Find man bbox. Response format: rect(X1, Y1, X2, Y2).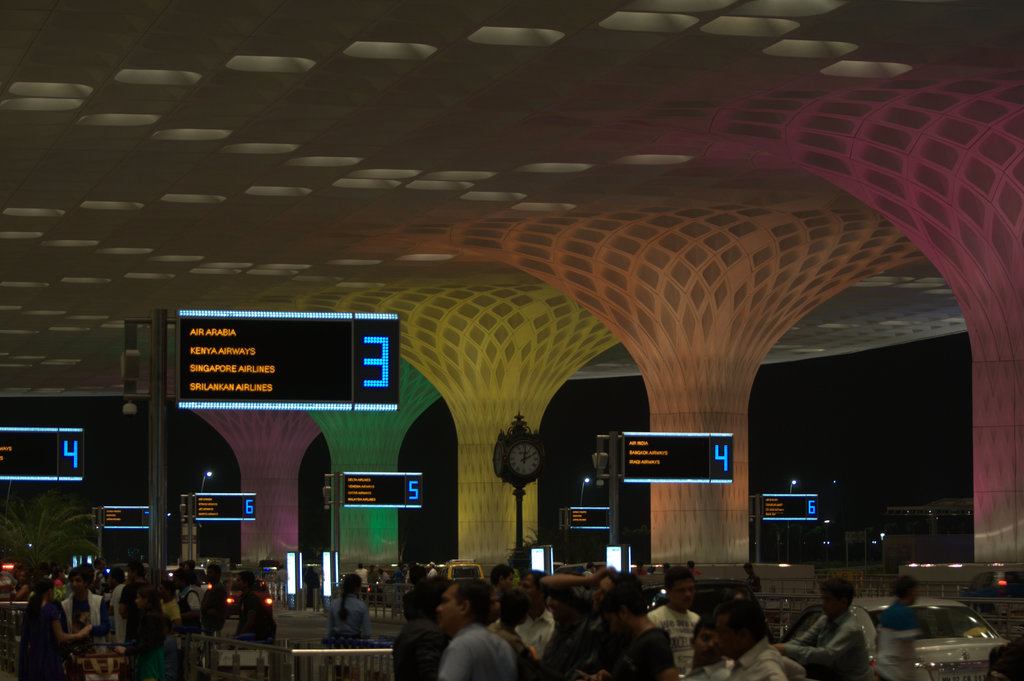
rect(200, 566, 231, 643).
